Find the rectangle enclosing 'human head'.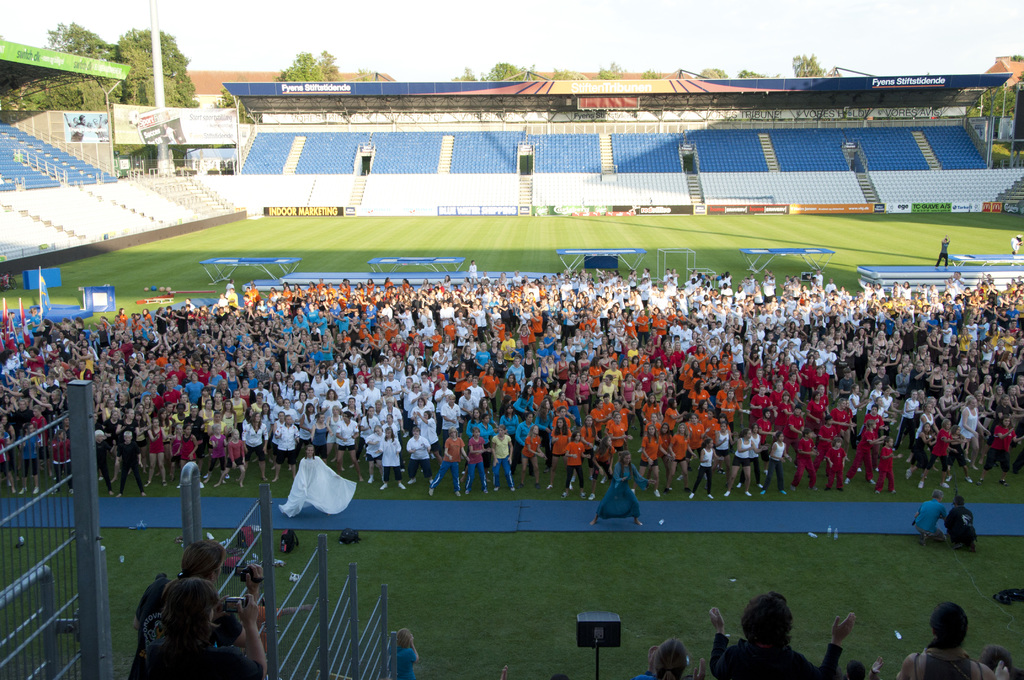
x1=742 y1=590 x2=791 y2=646.
